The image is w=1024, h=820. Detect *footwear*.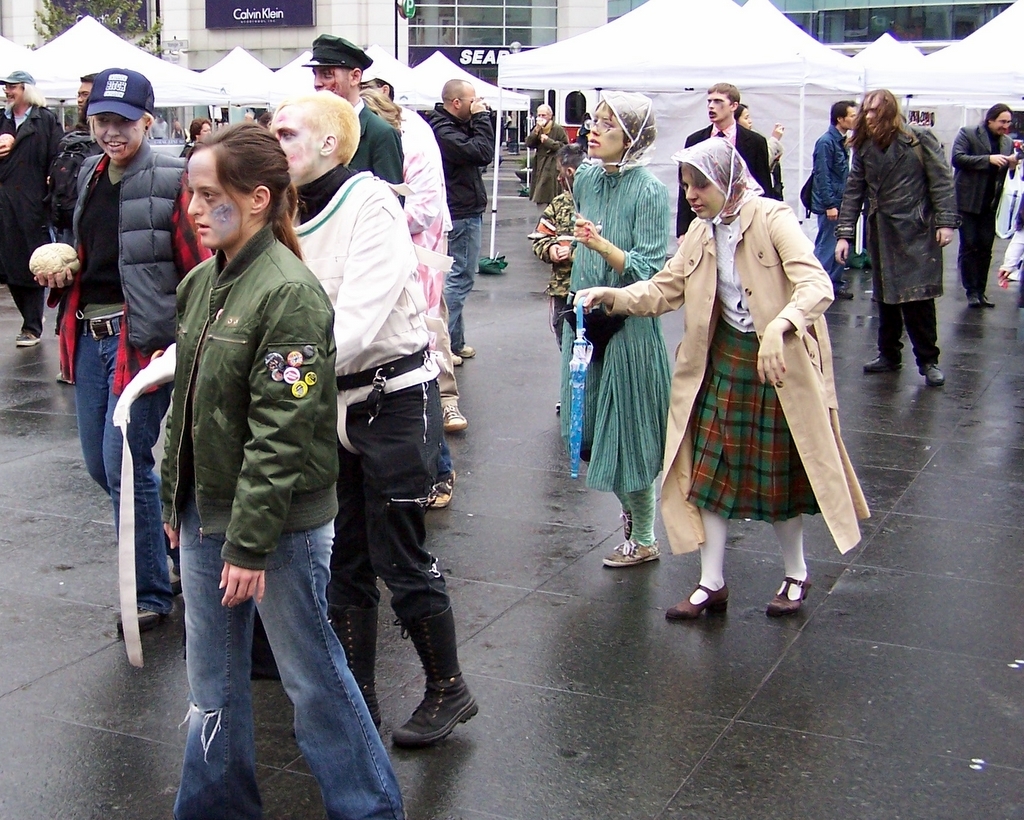
Detection: 435,473,454,504.
